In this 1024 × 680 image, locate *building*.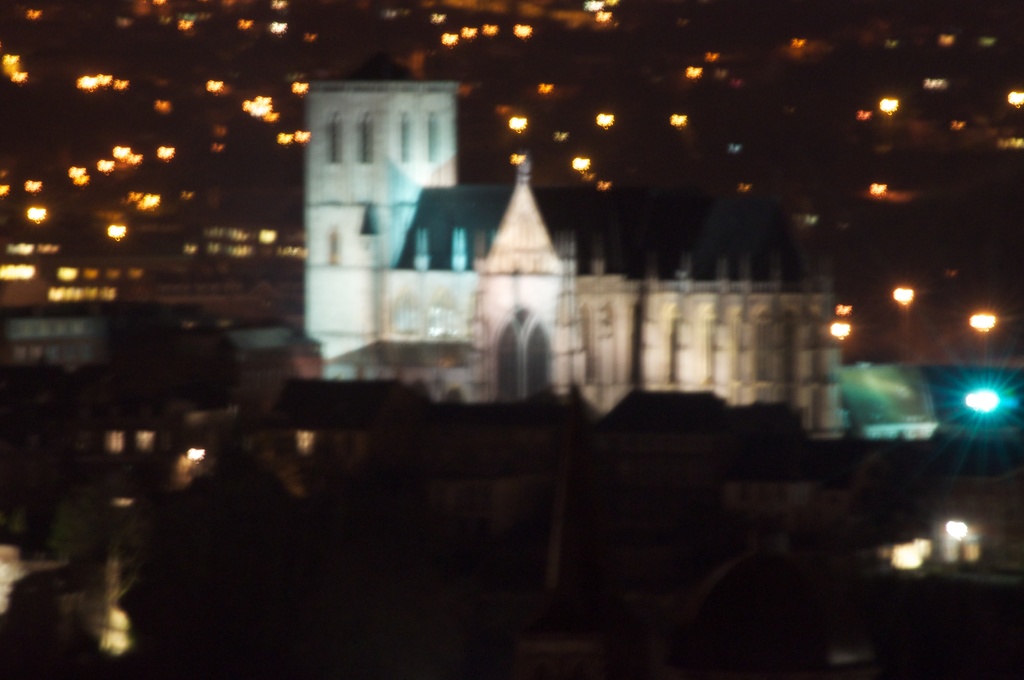
Bounding box: region(304, 57, 845, 422).
